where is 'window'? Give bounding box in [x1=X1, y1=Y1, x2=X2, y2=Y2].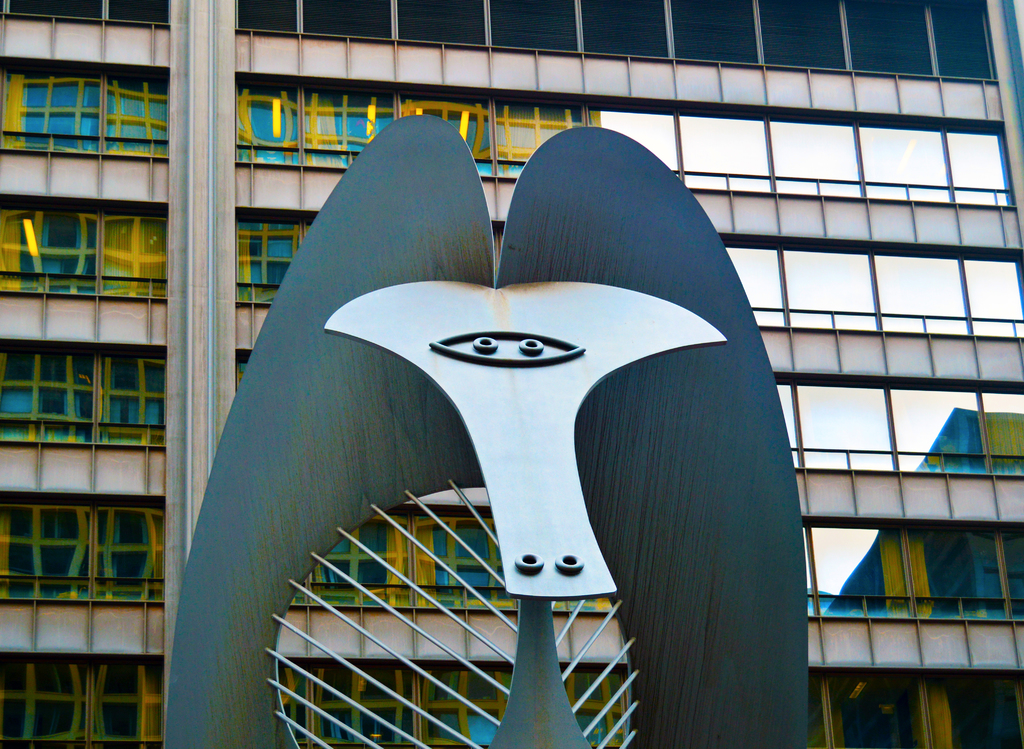
[x1=0, y1=652, x2=164, y2=748].
